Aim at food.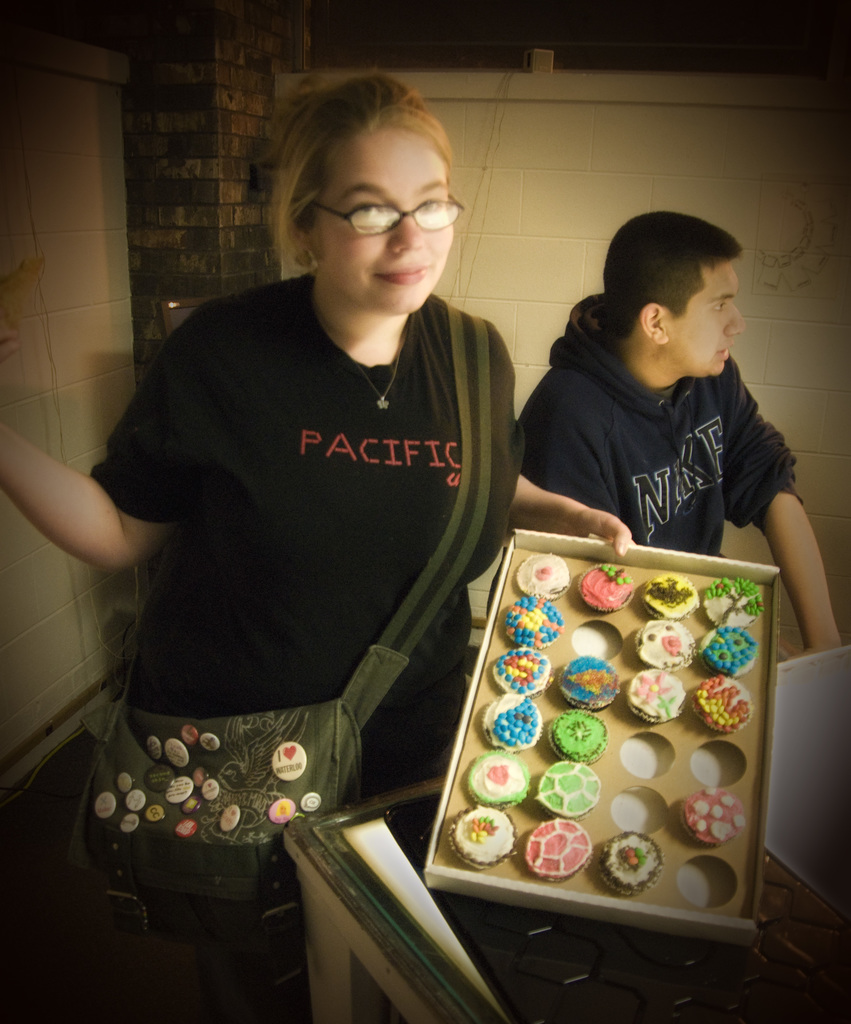
Aimed at (x1=601, y1=828, x2=656, y2=892).
